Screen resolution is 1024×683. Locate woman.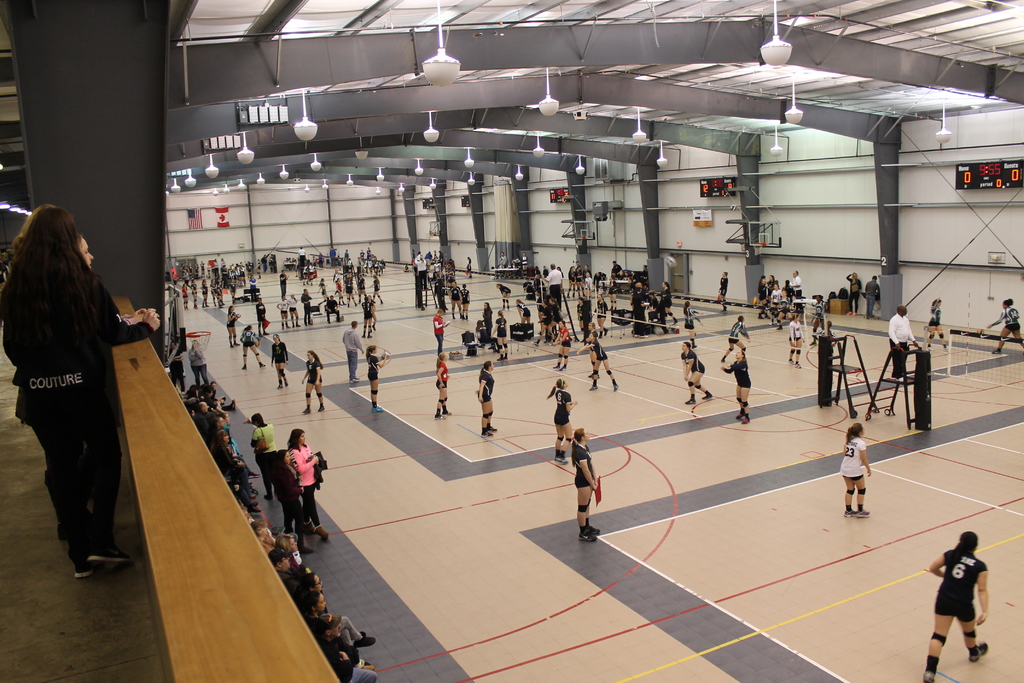
bbox=[716, 270, 729, 313].
